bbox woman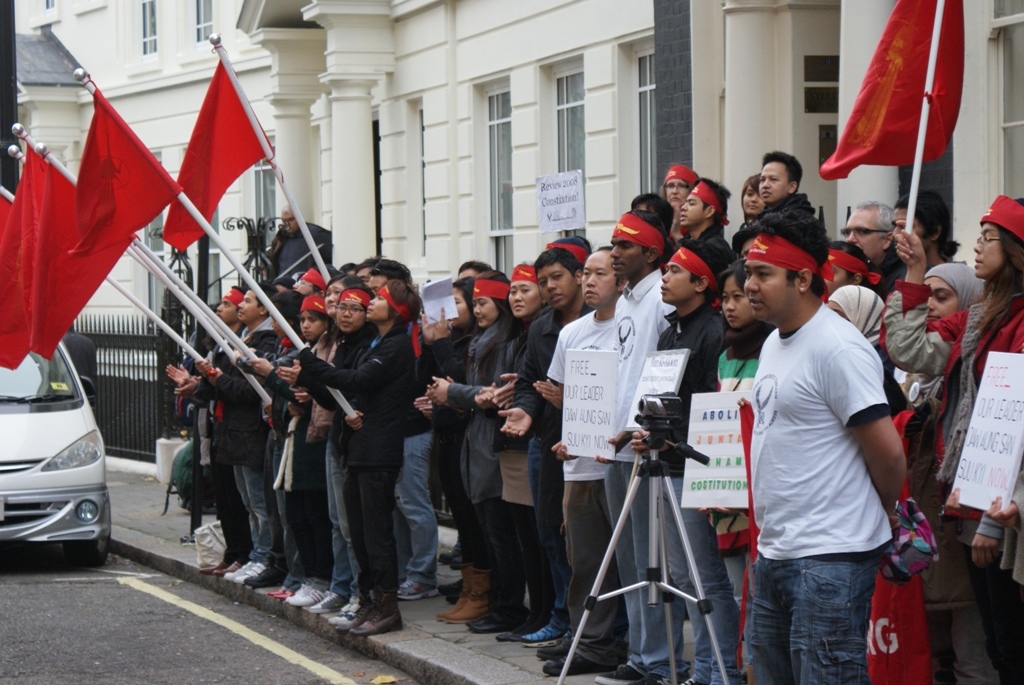
898, 263, 1003, 684
